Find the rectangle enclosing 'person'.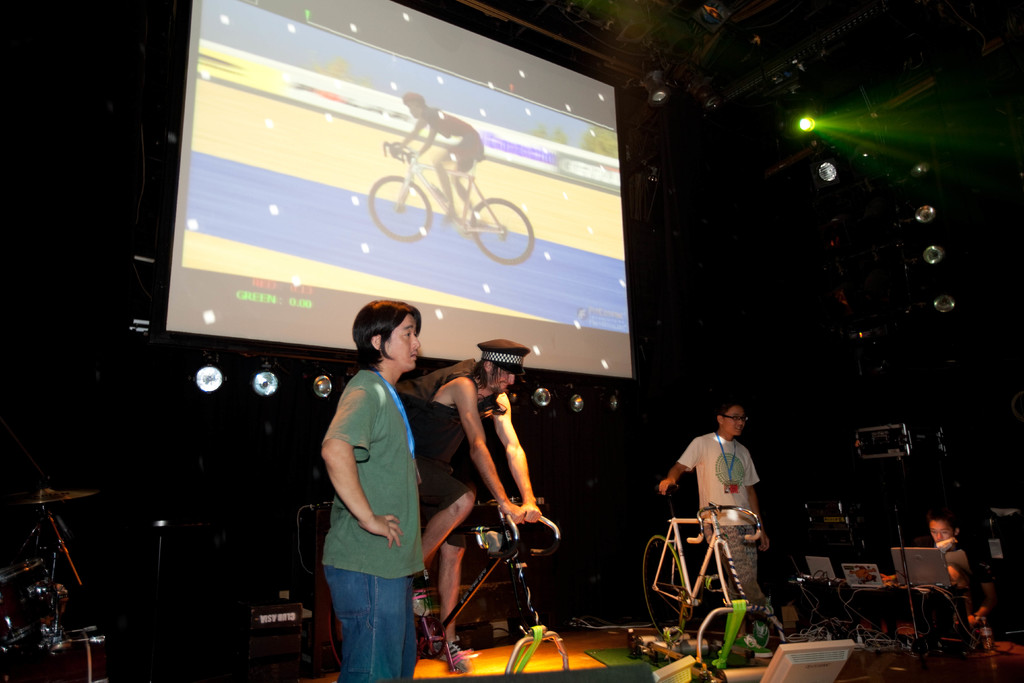
bbox=[318, 302, 424, 682].
